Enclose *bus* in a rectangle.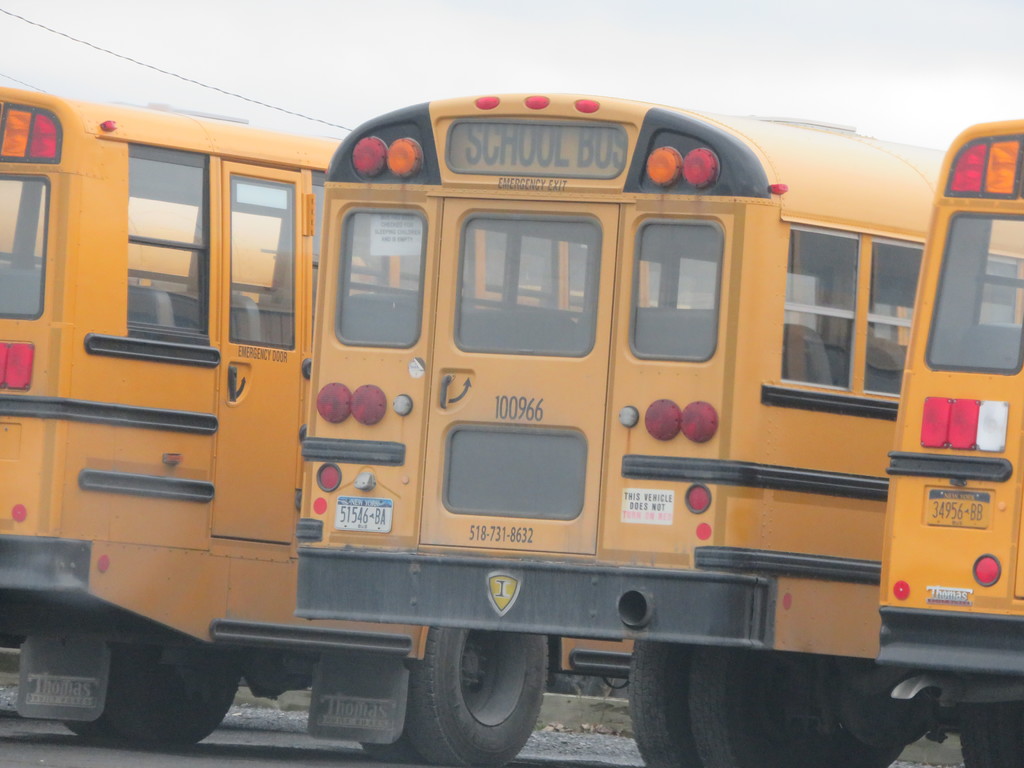
x1=293 y1=119 x2=1023 y2=767.
